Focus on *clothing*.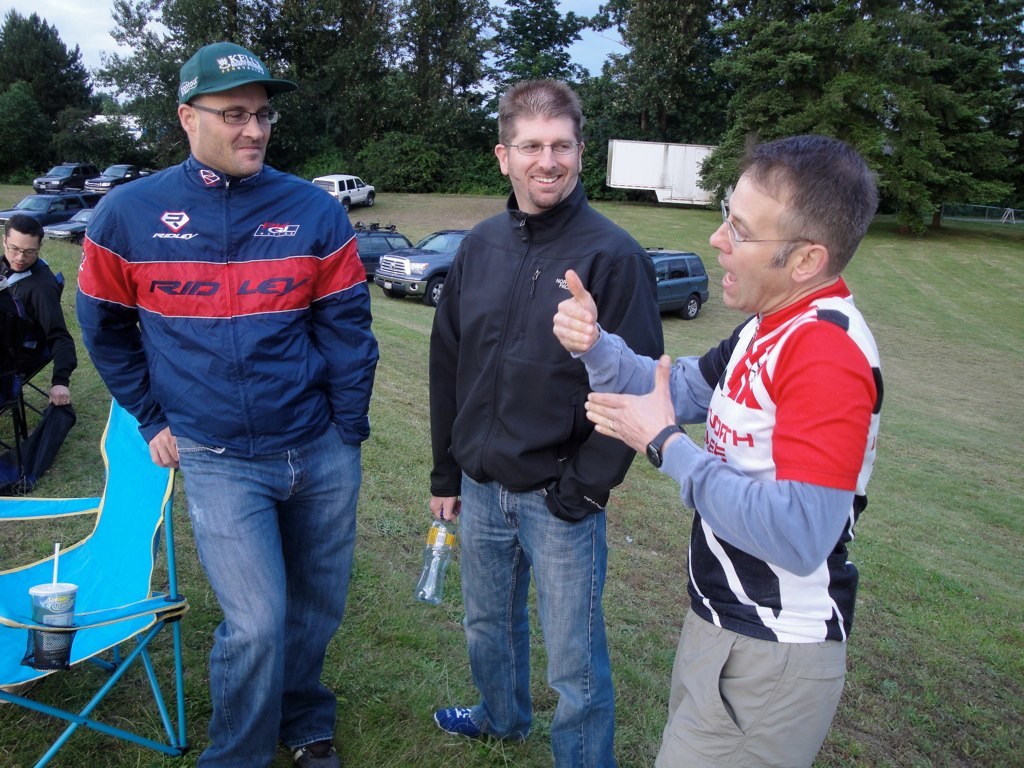
Focused at (0,257,79,388).
